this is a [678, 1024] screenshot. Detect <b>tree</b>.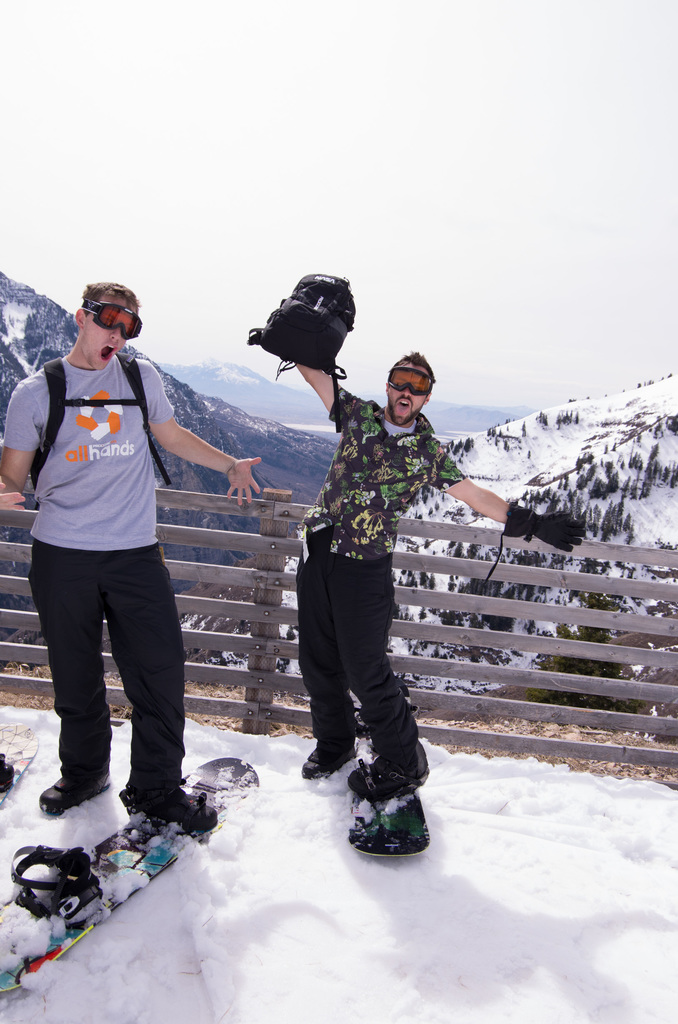
[664, 412, 677, 436].
